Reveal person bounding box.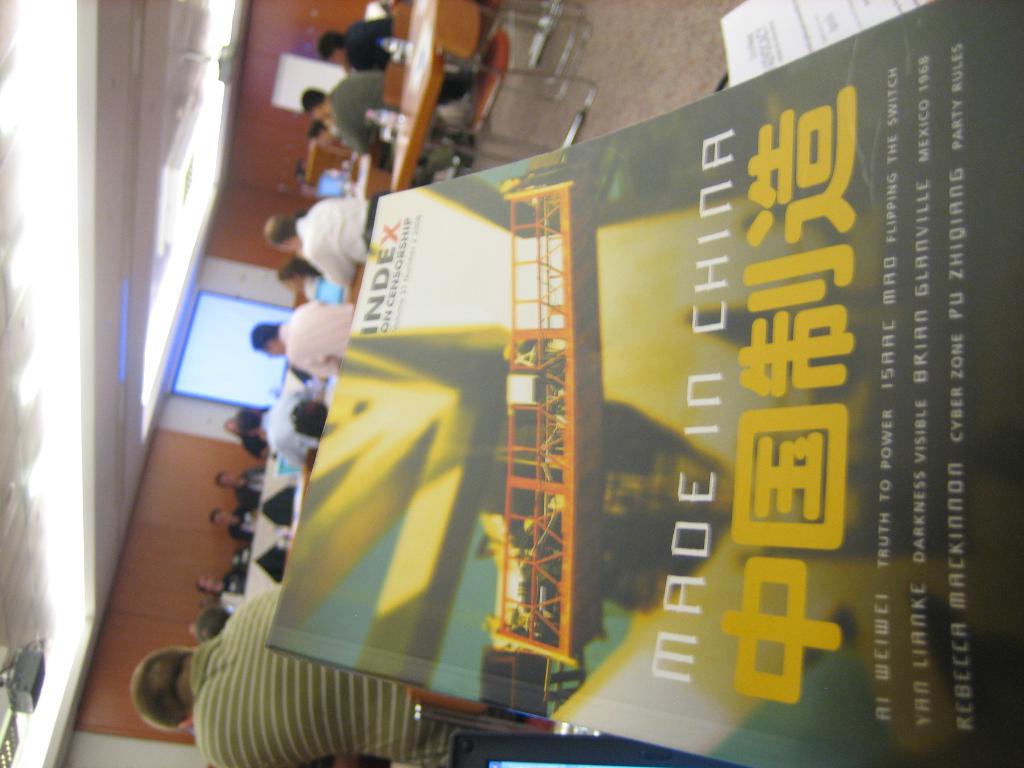
Revealed: [313, 16, 394, 67].
